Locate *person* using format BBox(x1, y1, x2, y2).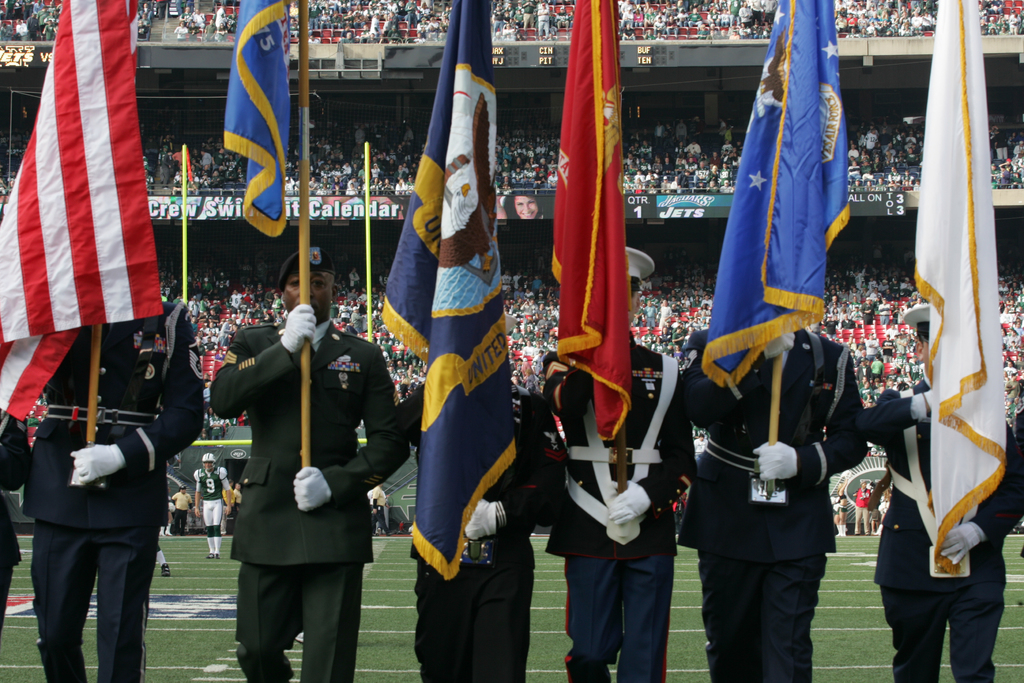
BBox(869, 304, 1023, 682).
